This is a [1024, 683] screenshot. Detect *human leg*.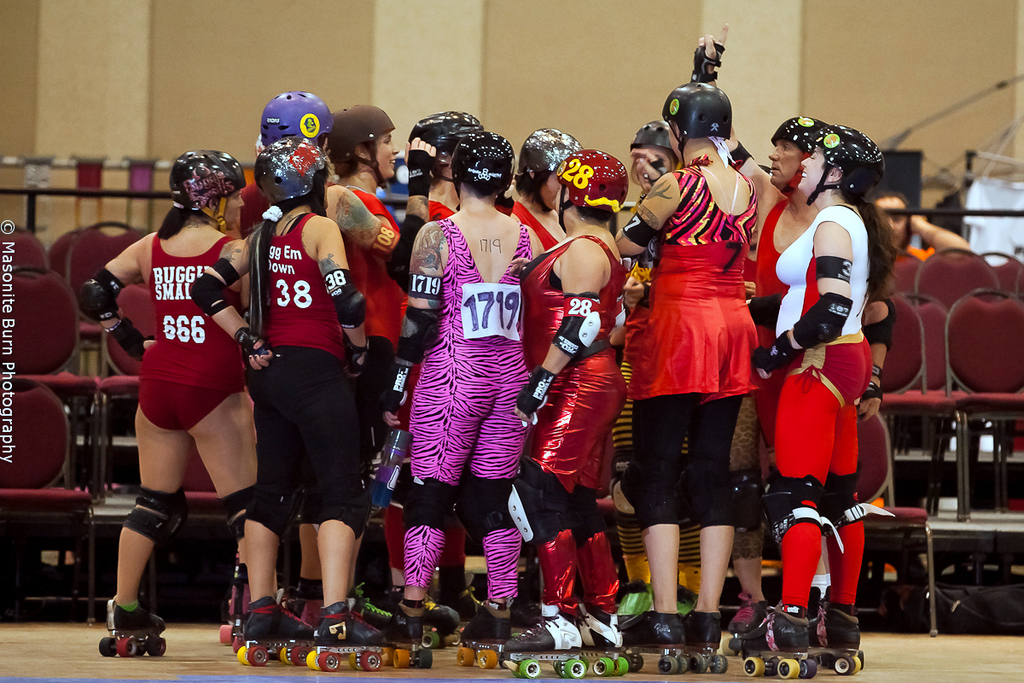
select_region(678, 309, 760, 648).
